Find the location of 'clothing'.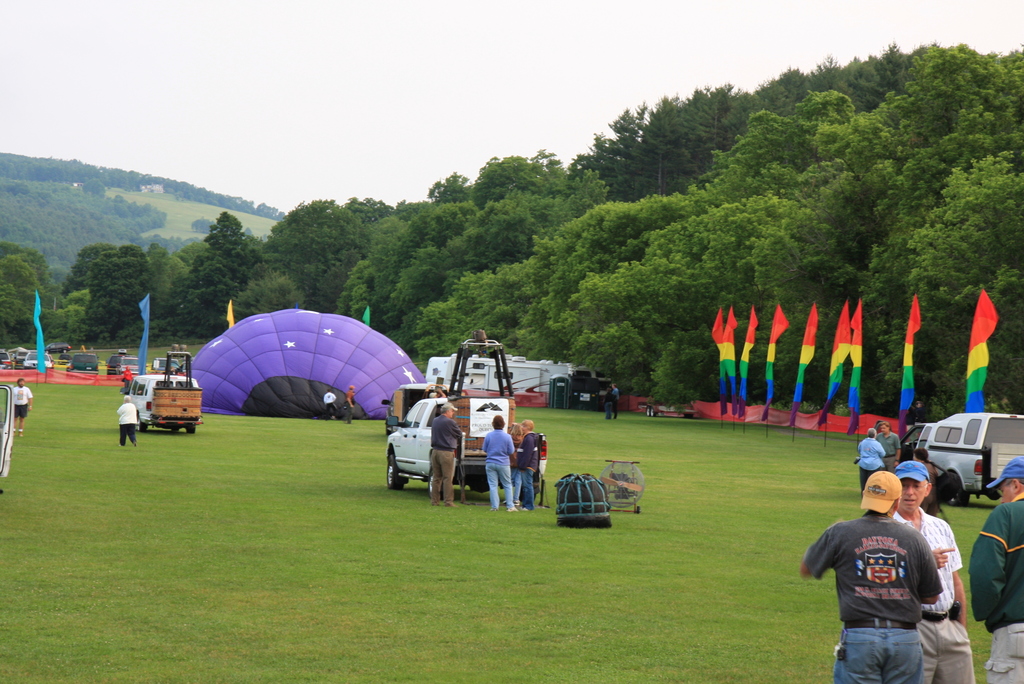
Location: rect(8, 384, 35, 419).
